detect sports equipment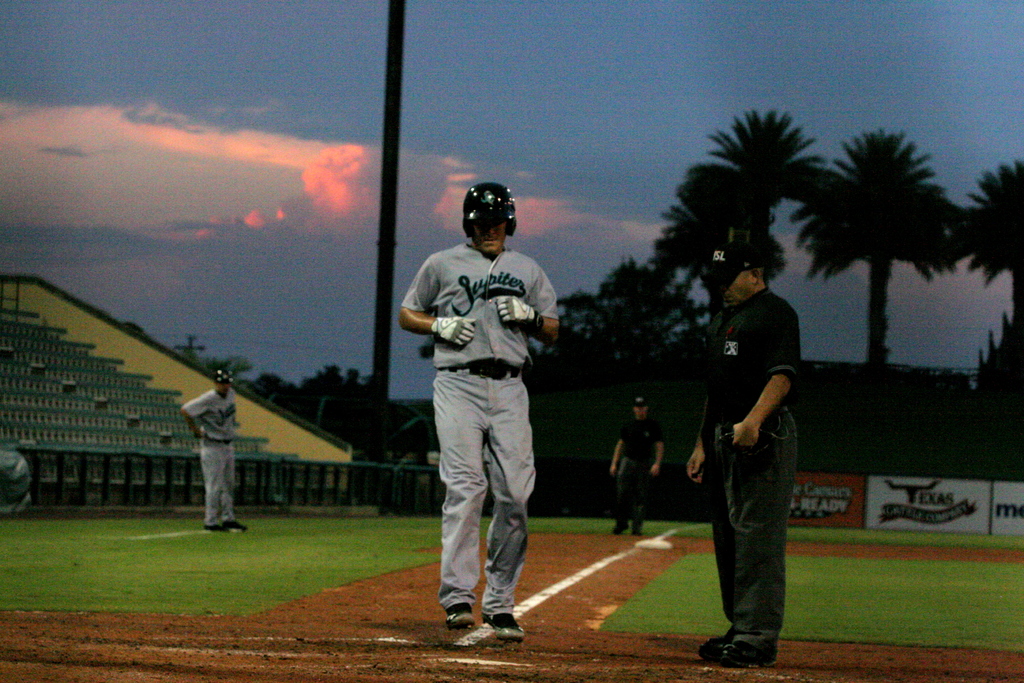
rect(495, 293, 535, 325)
